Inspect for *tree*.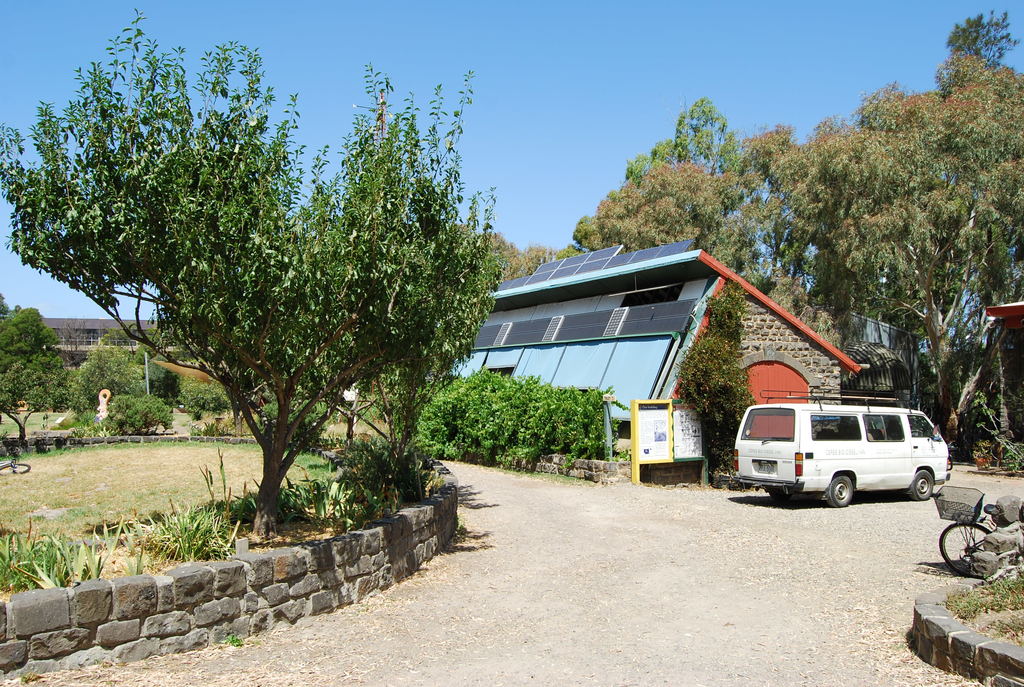
Inspection: locate(673, 286, 762, 489).
